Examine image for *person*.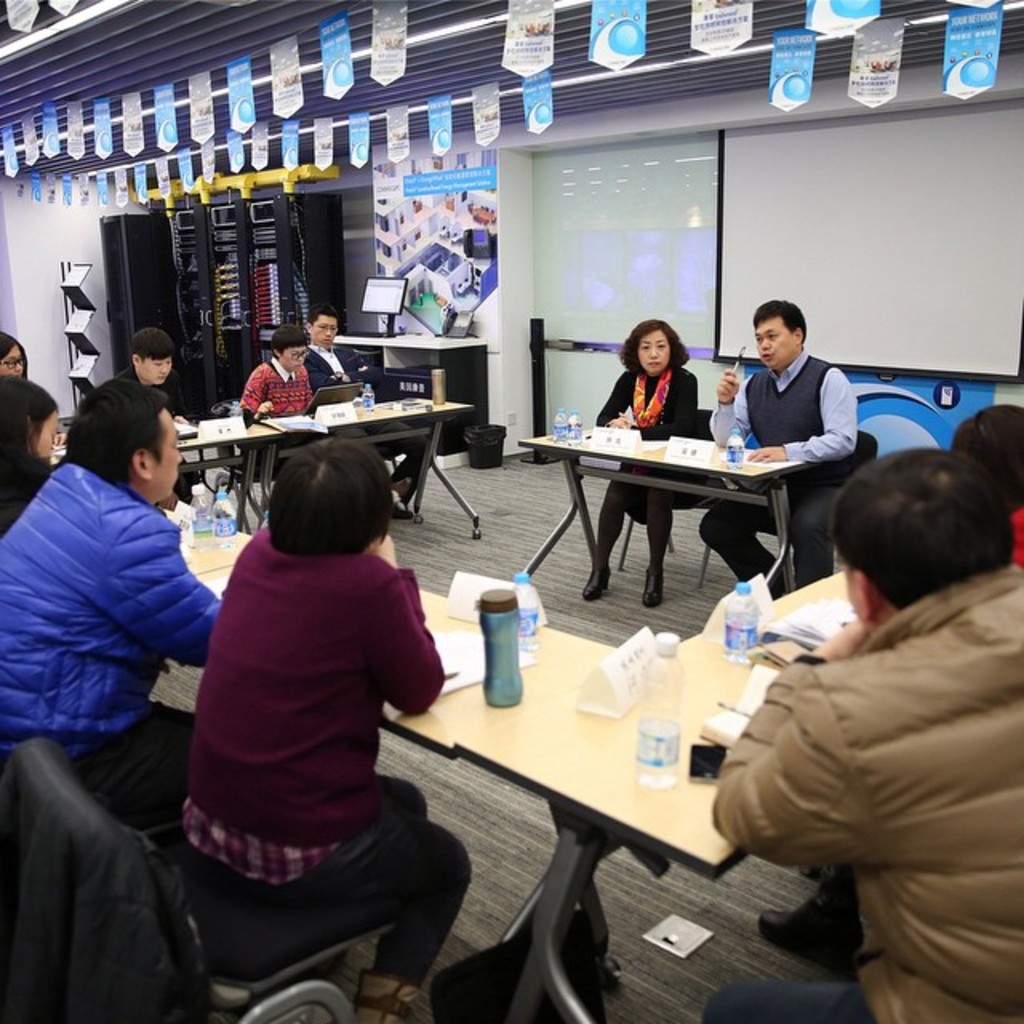
Examination result: [x1=0, y1=382, x2=221, y2=826].
